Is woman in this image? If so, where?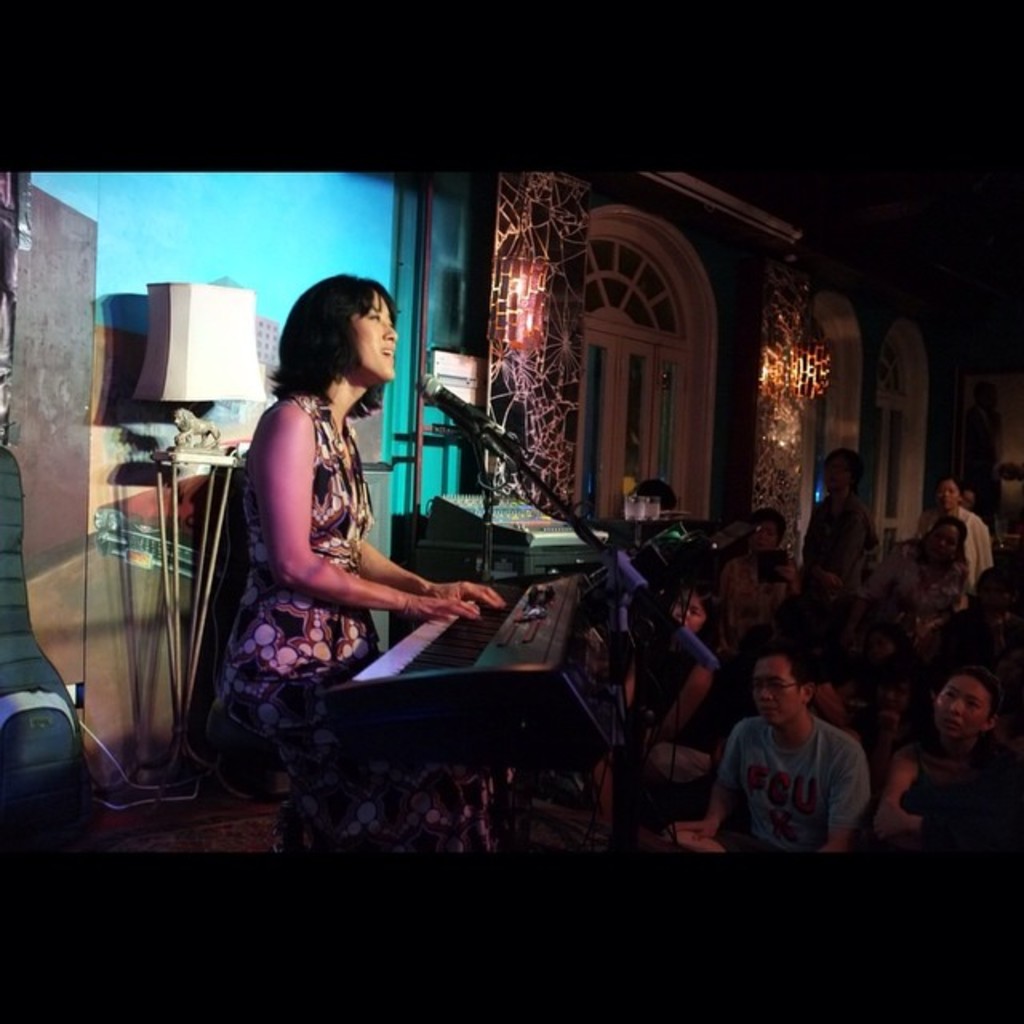
Yes, at [230, 253, 443, 741].
